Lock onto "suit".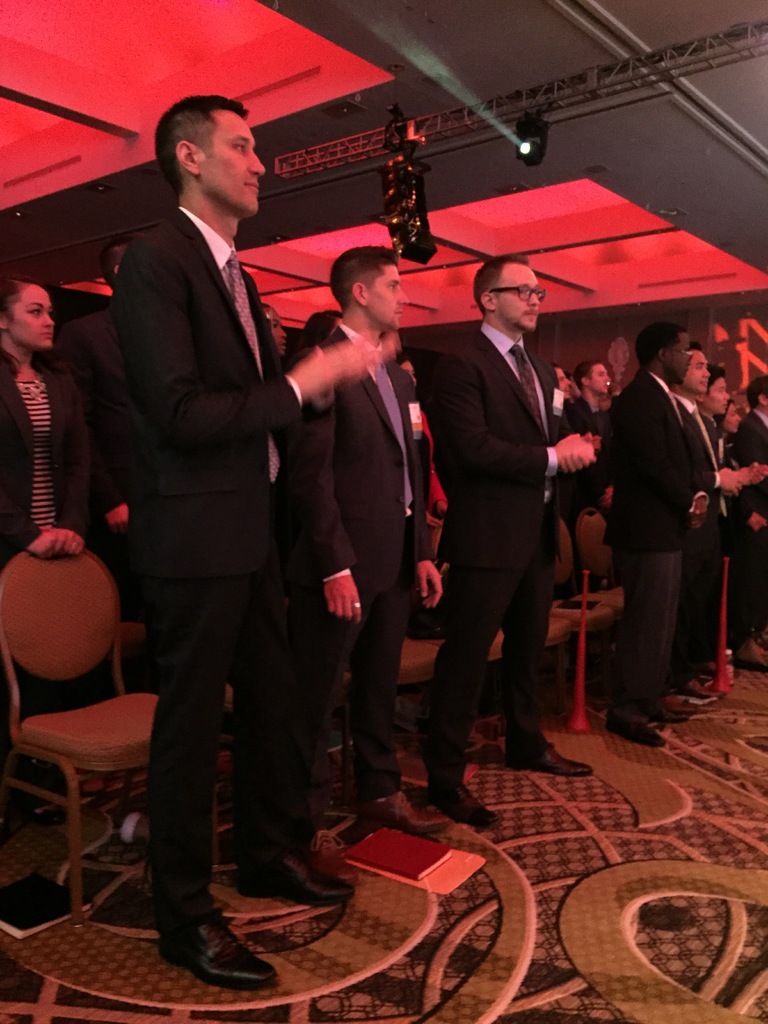
Locked: left=424, top=235, right=595, bottom=774.
